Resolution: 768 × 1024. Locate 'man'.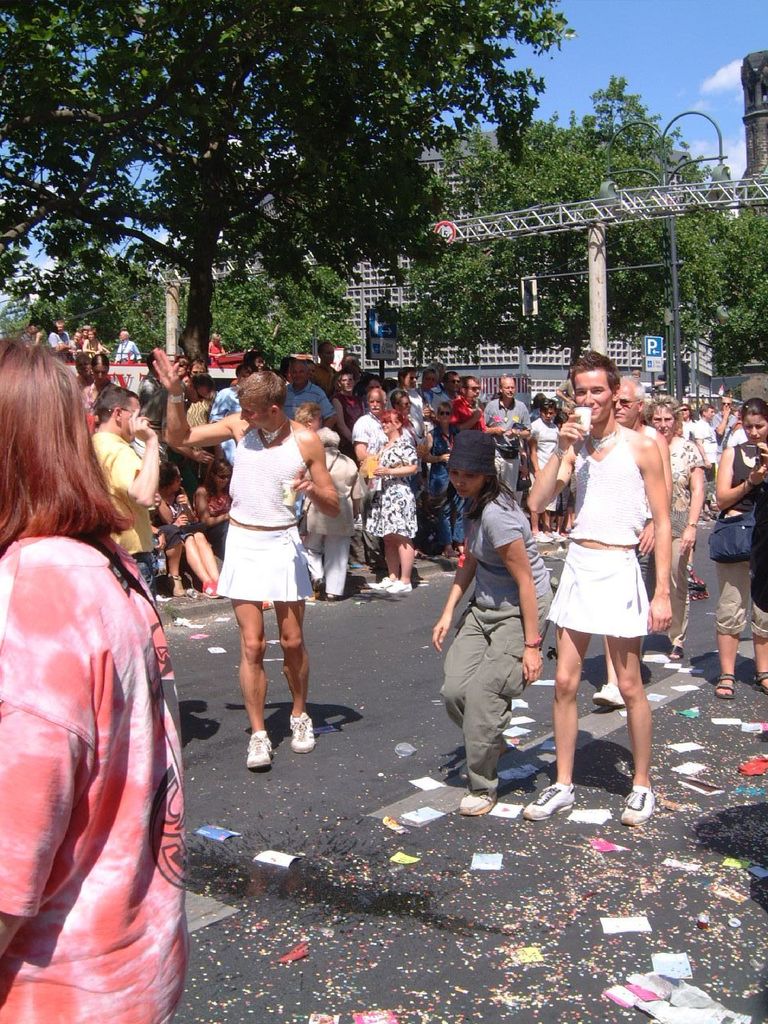
687:406:721:512.
